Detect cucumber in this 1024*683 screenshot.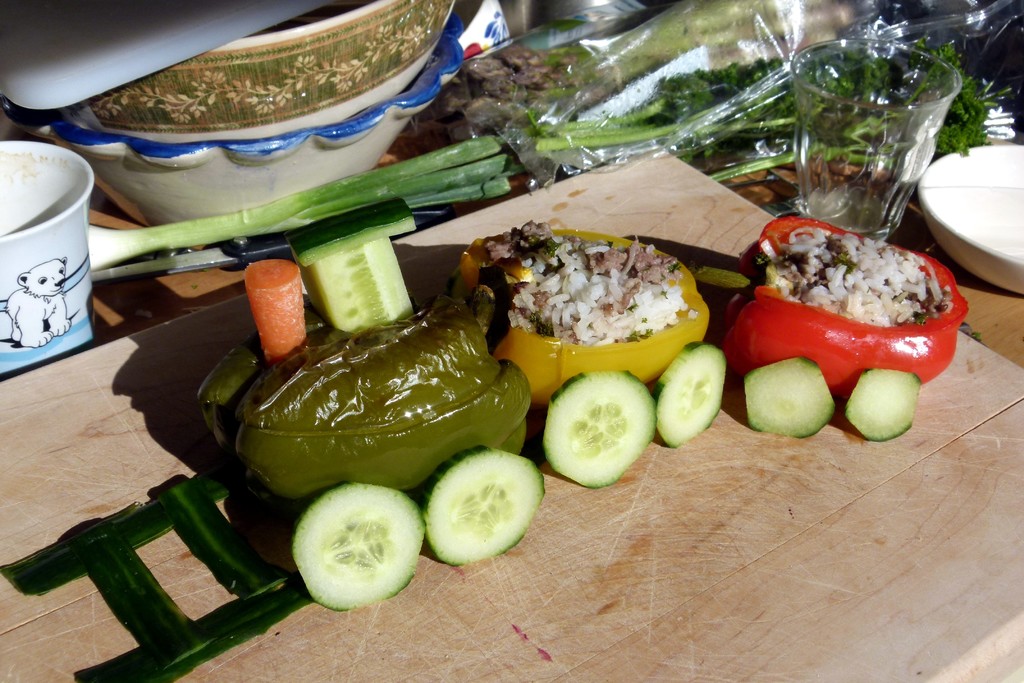
Detection: Rect(650, 343, 727, 451).
